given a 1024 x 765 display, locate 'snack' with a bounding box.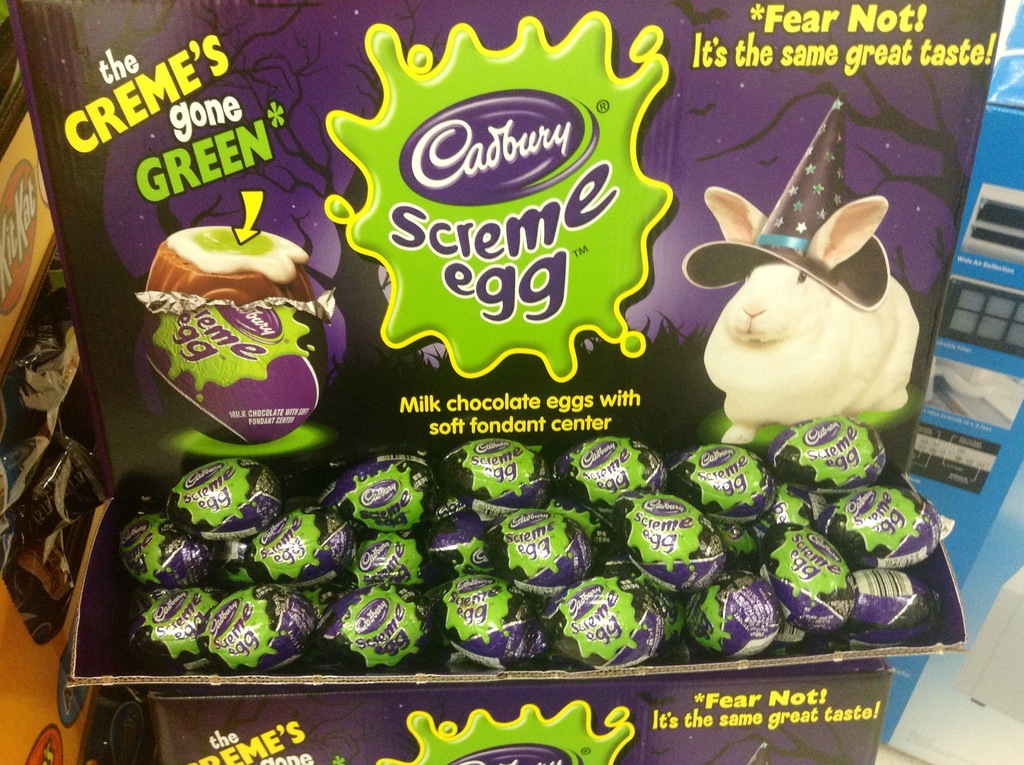
Located: Rect(108, 228, 335, 434).
